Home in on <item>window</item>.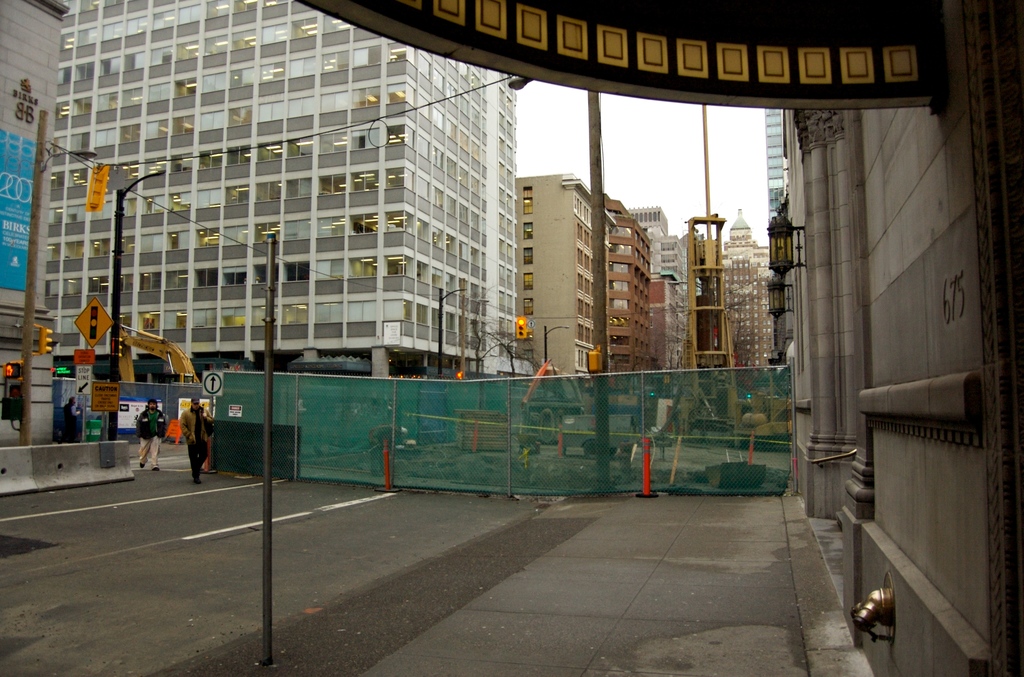
Homed in at (x1=259, y1=225, x2=280, y2=242).
